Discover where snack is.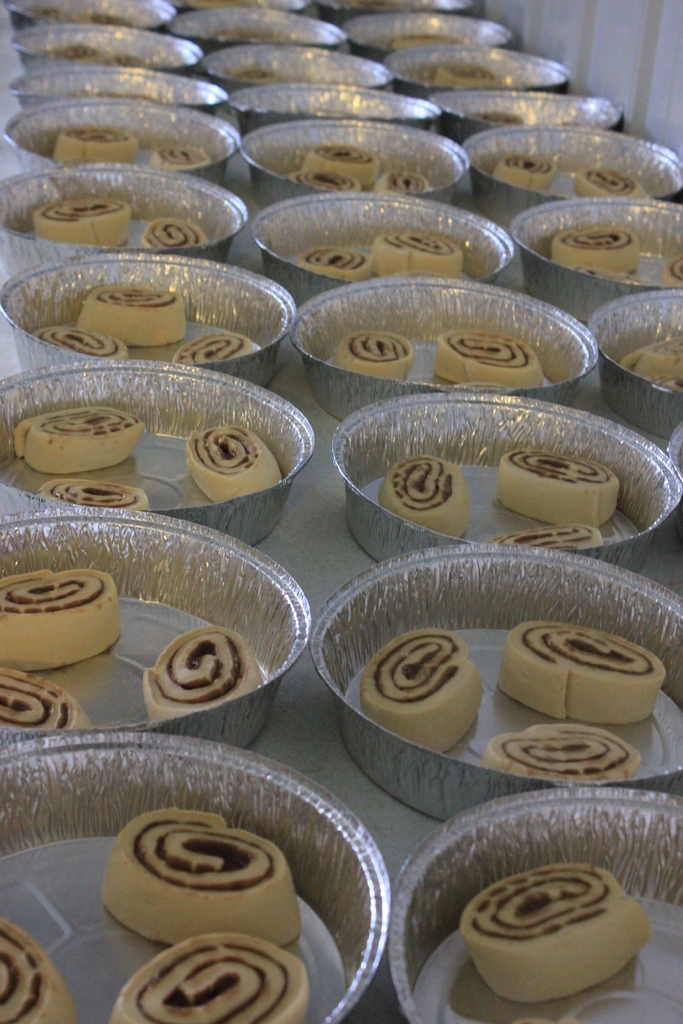
Discovered at 0 908 72 1023.
